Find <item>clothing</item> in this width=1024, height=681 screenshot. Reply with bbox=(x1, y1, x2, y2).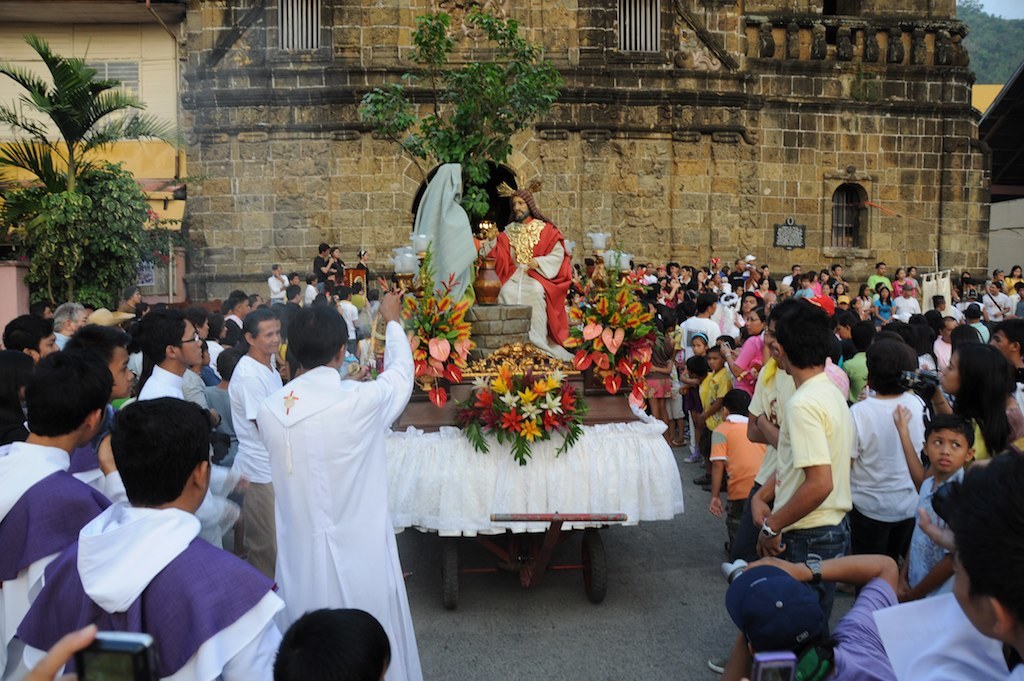
bbox=(147, 364, 254, 541).
